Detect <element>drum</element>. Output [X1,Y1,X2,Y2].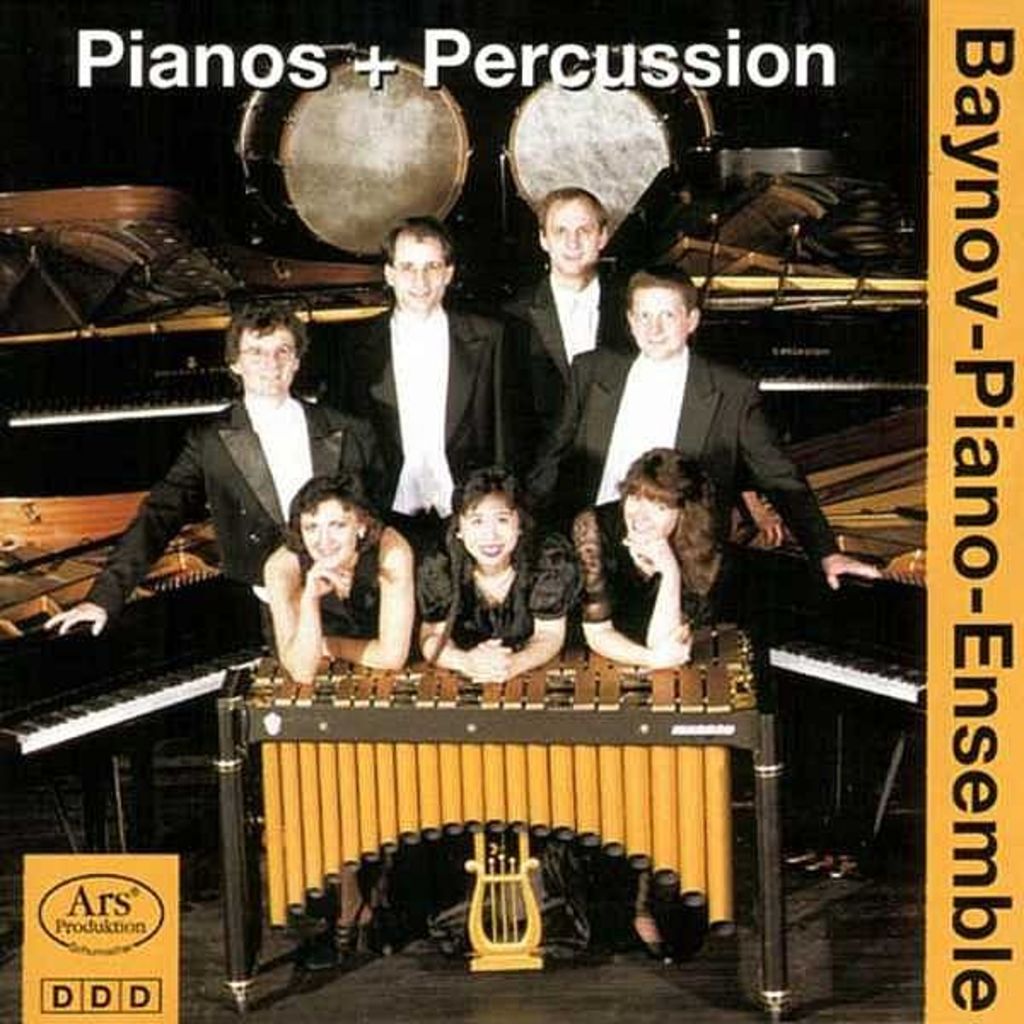
[234,43,473,261].
